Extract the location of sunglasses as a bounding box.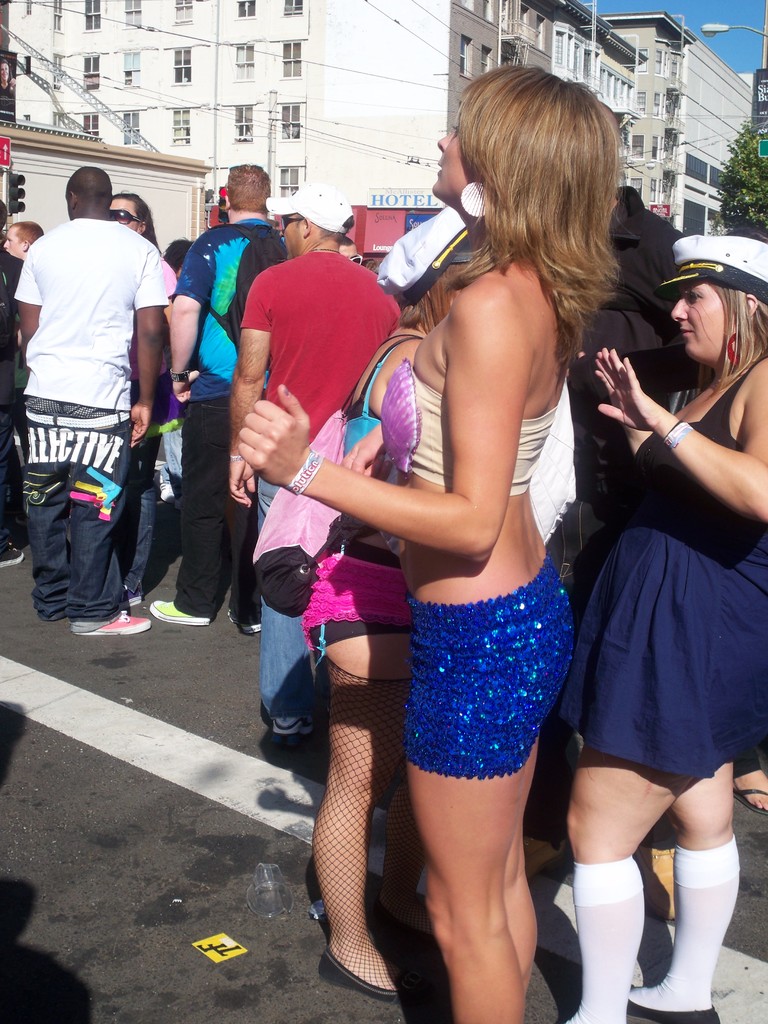
{"left": 109, "top": 209, "right": 141, "bottom": 224}.
